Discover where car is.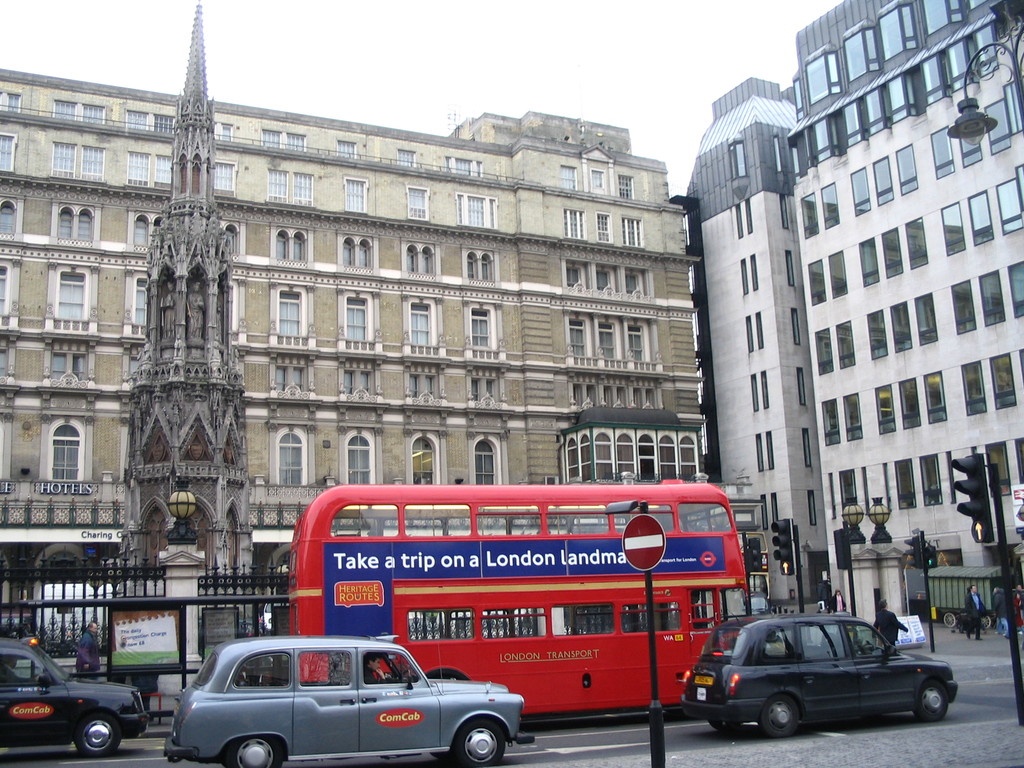
Discovered at locate(164, 635, 534, 767).
